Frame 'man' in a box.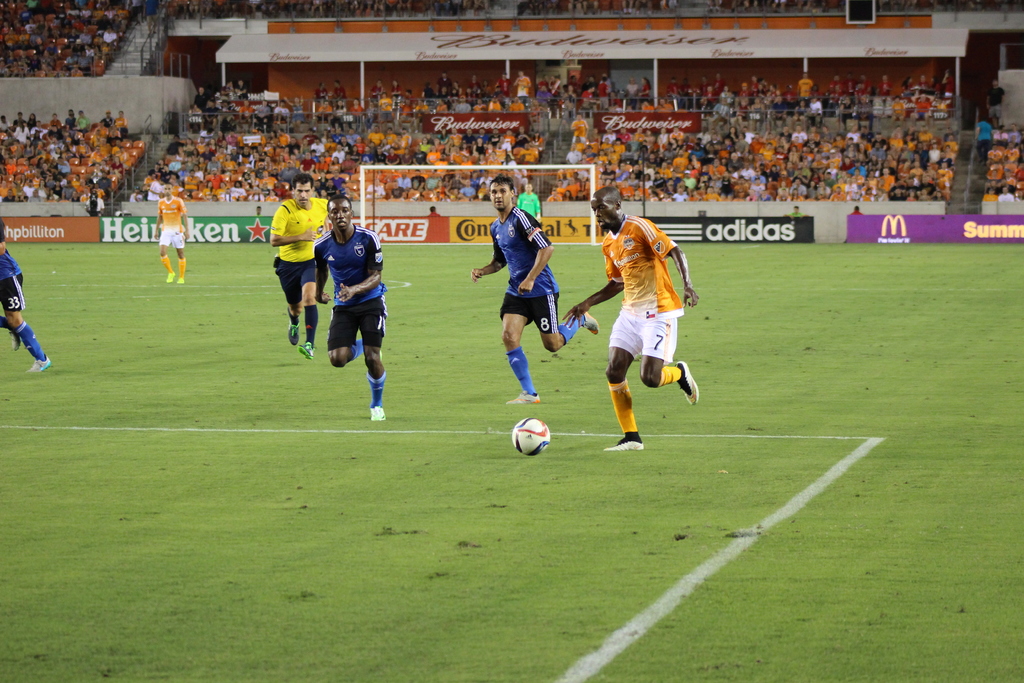
641,98,656,115.
